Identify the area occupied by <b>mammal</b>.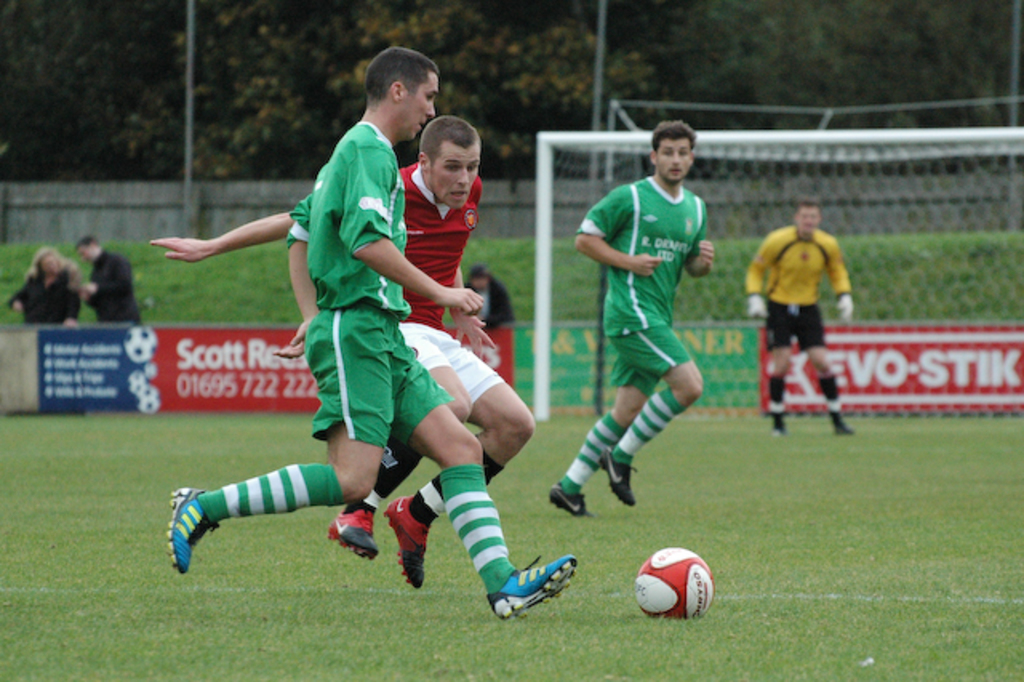
Area: (165,38,582,626).
